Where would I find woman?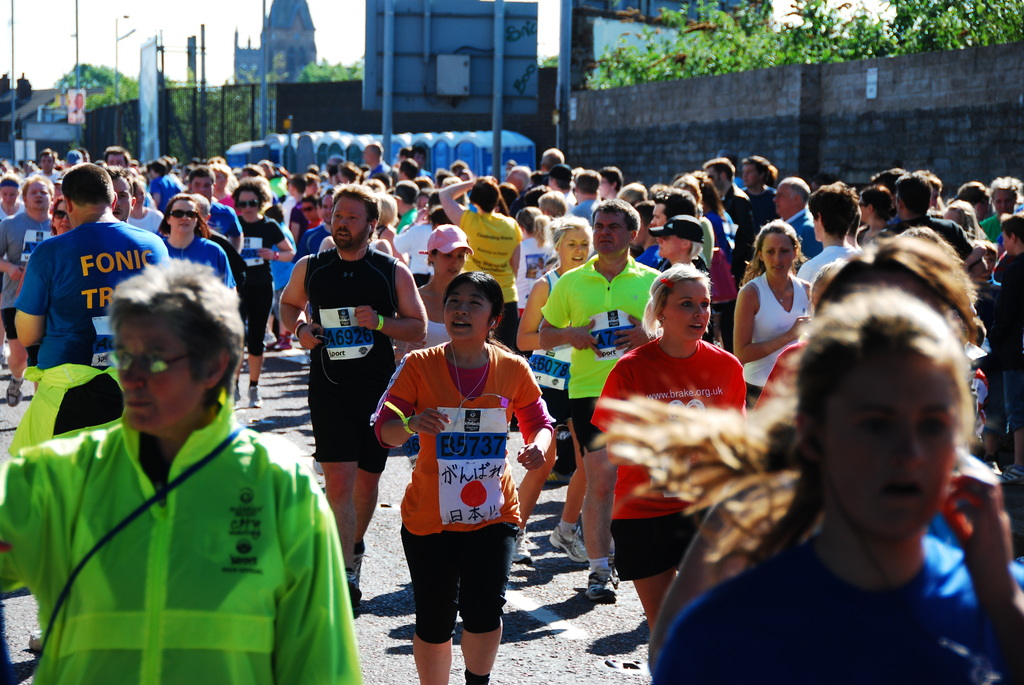
At box=[648, 218, 703, 281].
